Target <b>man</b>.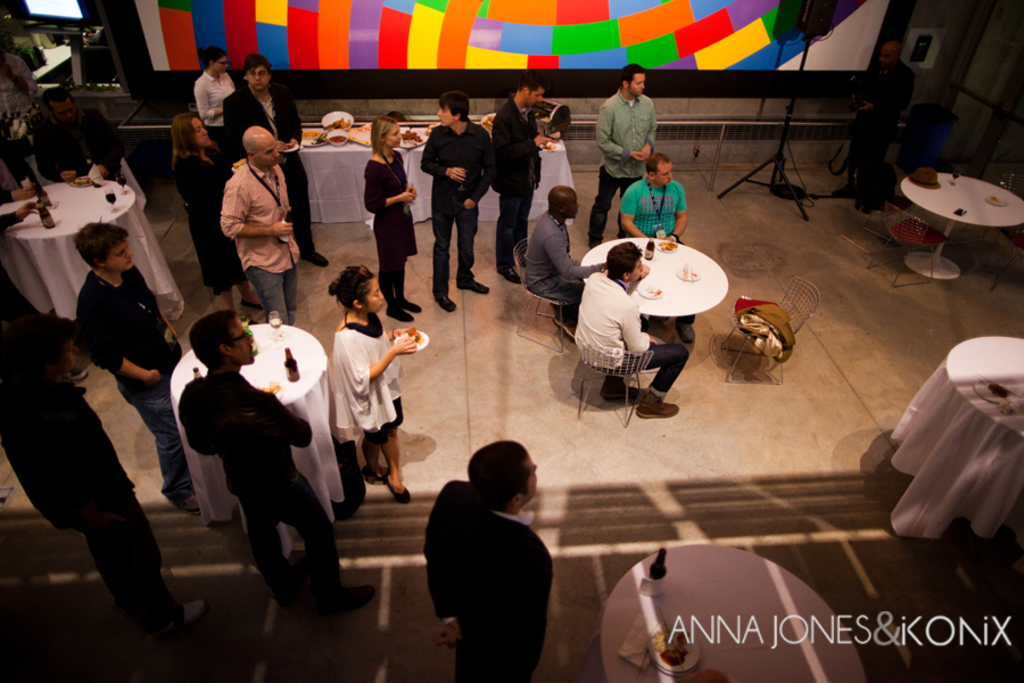
Target region: <box>0,308,206,626</box>.
